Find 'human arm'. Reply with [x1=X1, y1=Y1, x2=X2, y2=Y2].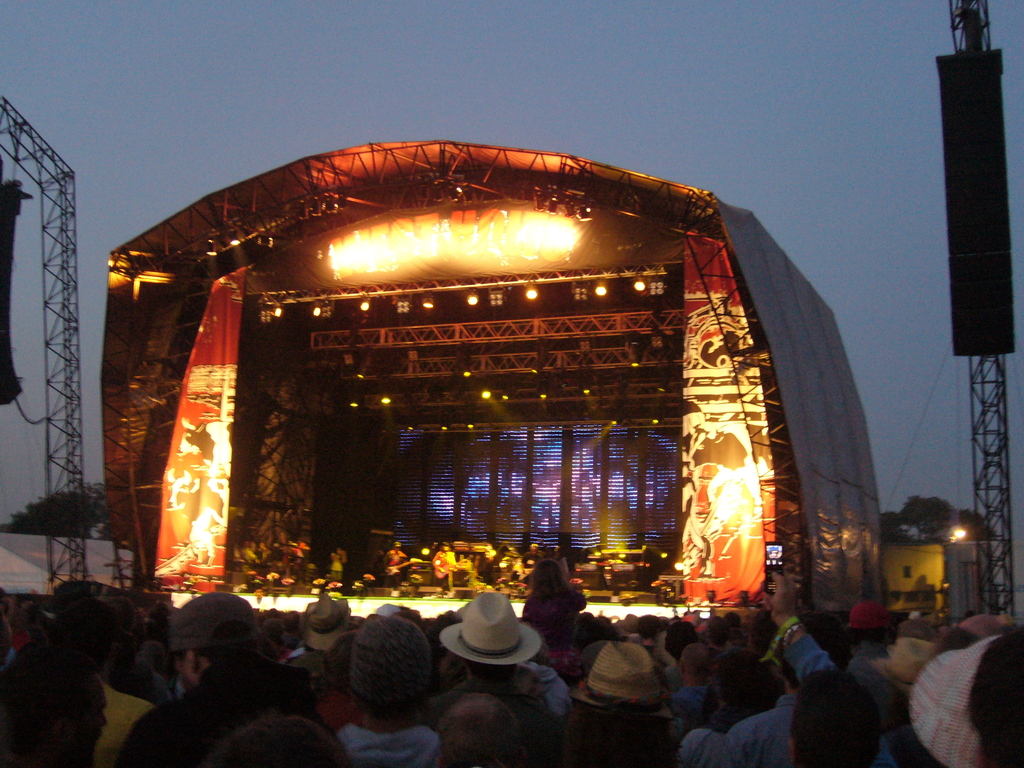
[x1=761, y1=569, x2=842, y2=685].
